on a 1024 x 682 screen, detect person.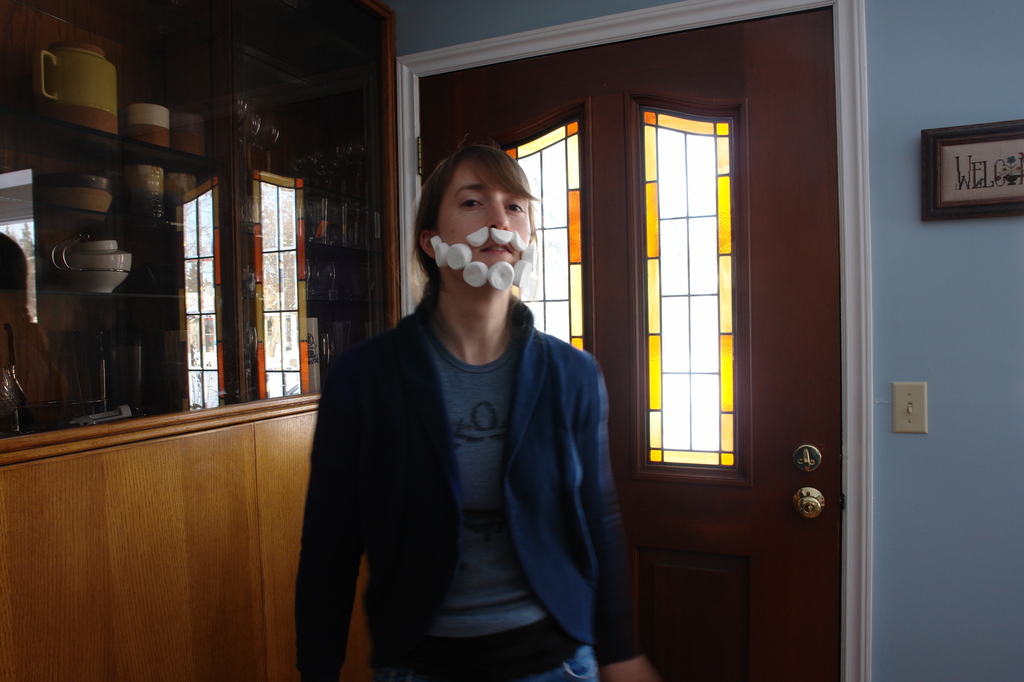
[296,143,659,681].
